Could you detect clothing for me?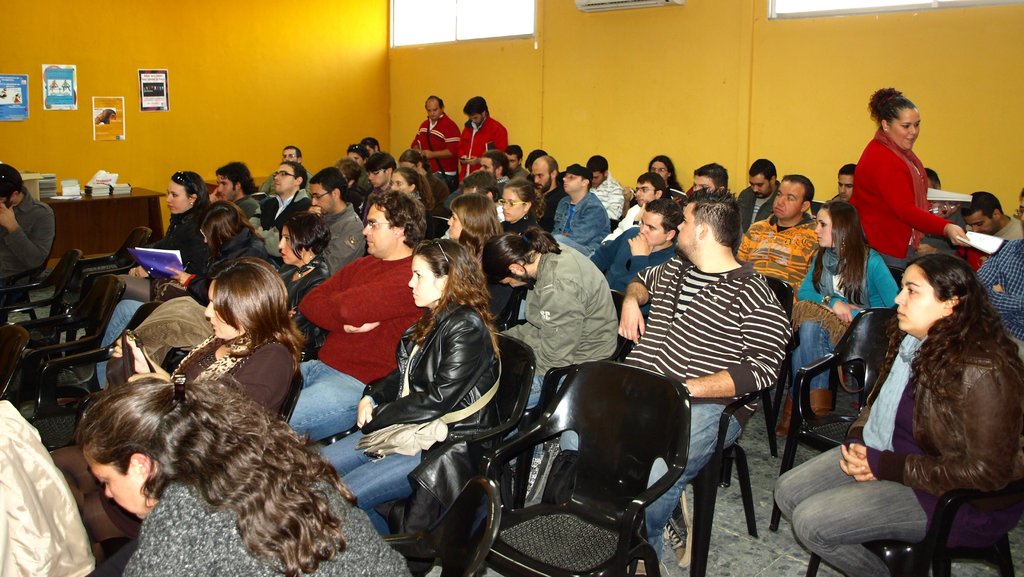
Detection result: (739,181,786,230).
